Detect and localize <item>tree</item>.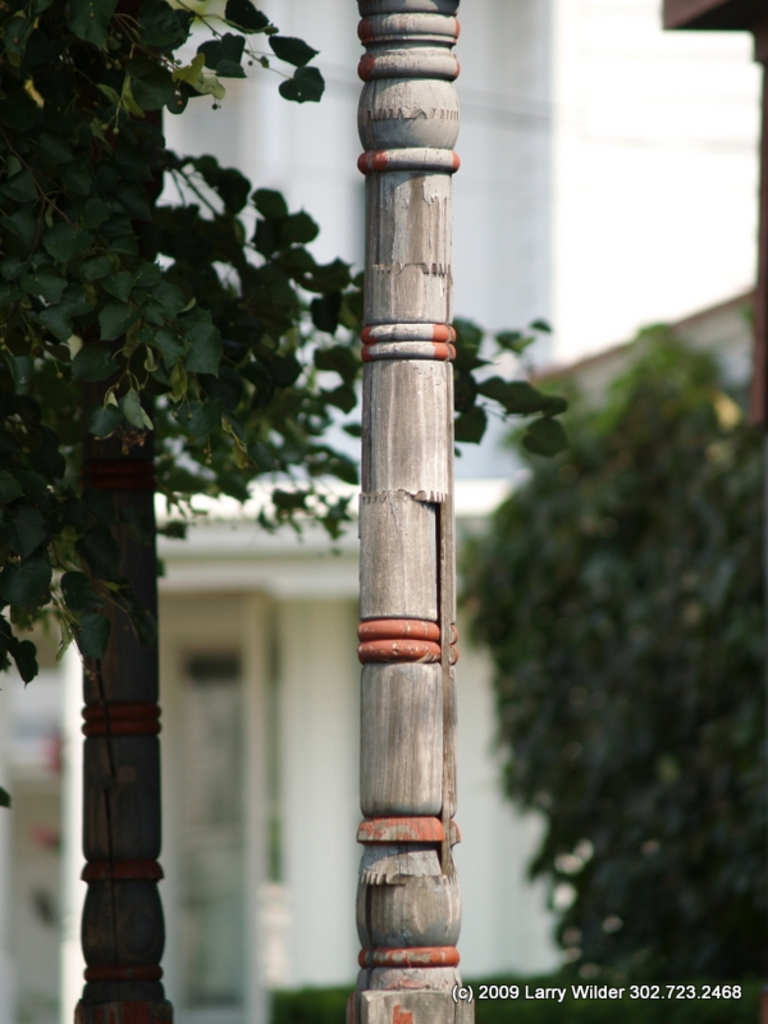
Localized at [0,0,579,818].
